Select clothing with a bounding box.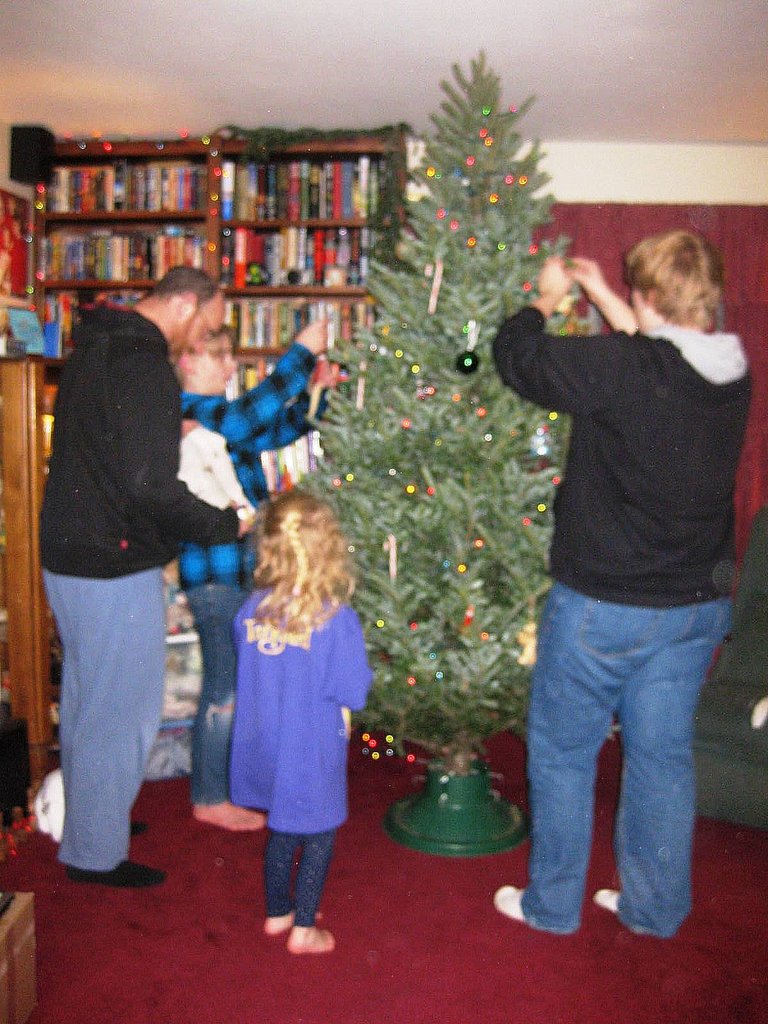
(left=516, top=573, right=736, bottom=932).
